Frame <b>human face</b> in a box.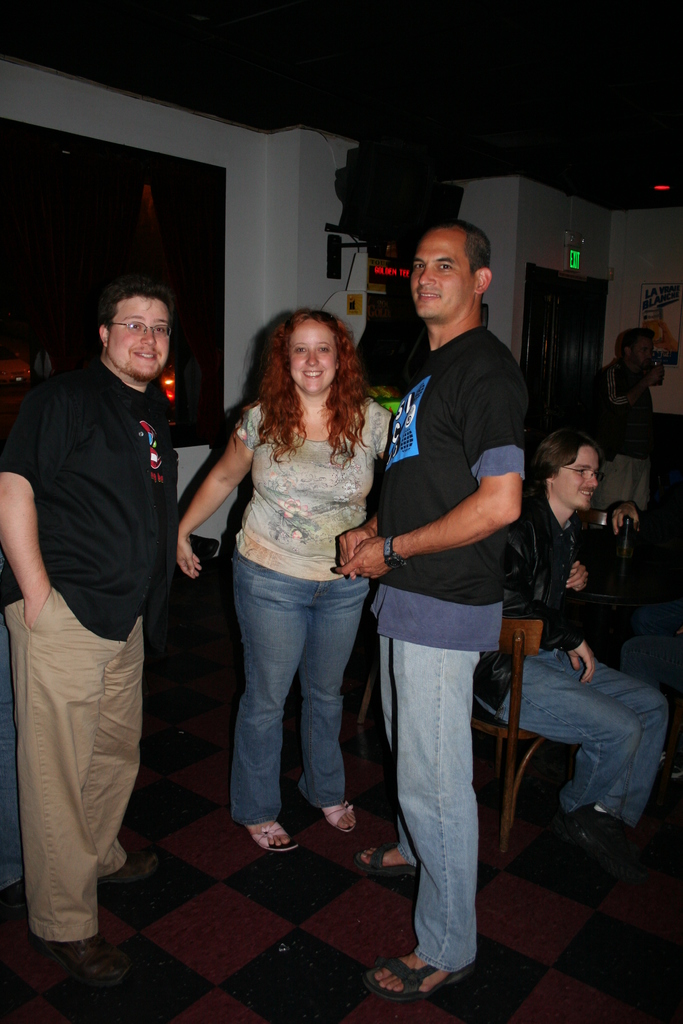
select_region(556, 444, 602, 509).
